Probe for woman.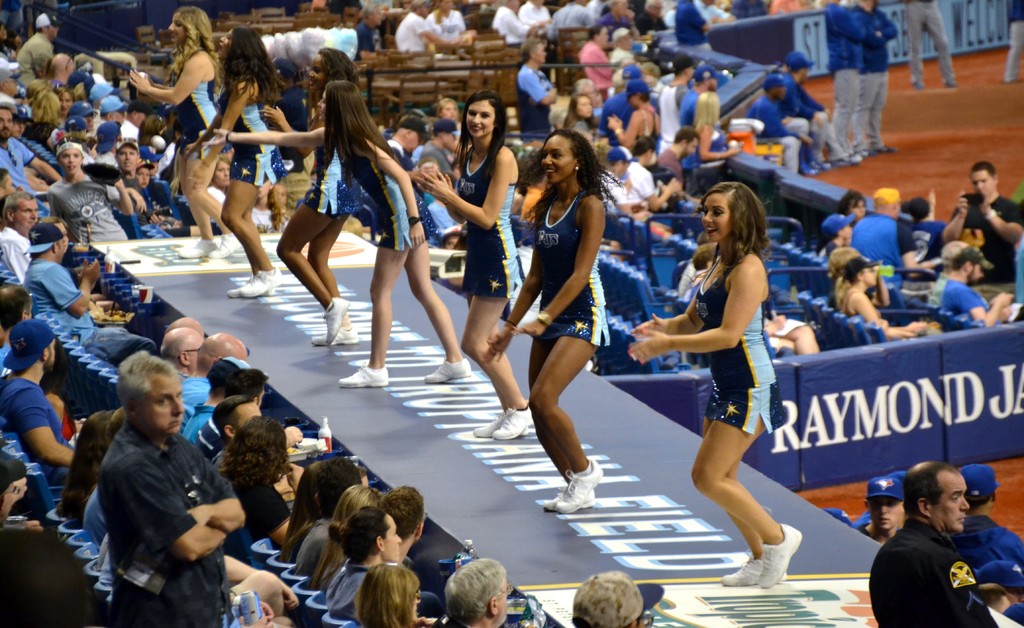
Probe result: 27,78,50,102.
